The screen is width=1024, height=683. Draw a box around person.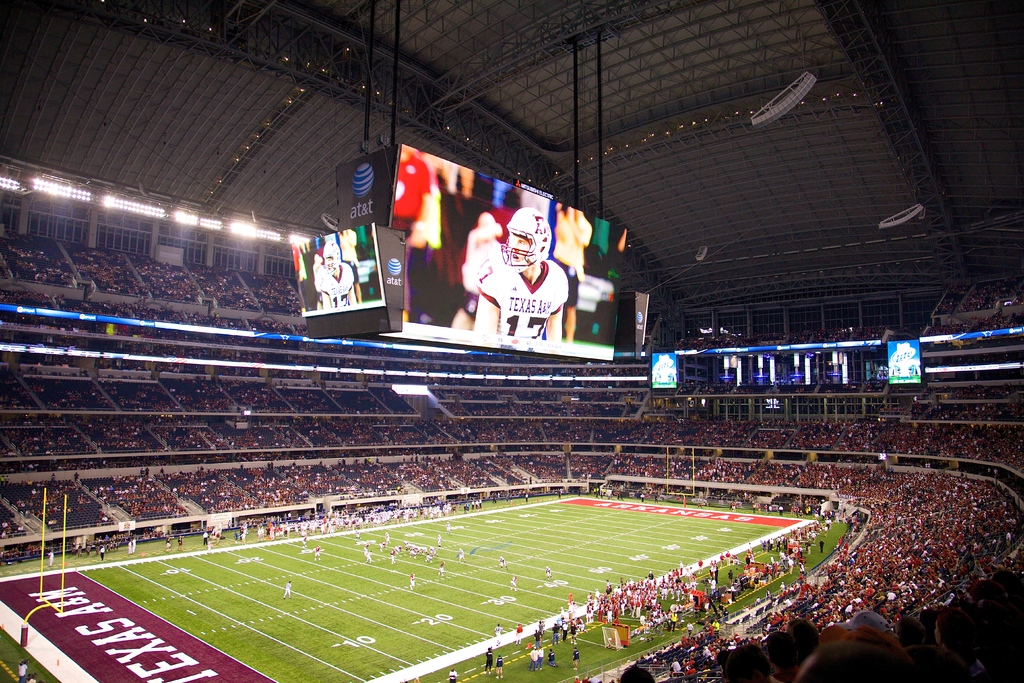
[311,237,353,307].
